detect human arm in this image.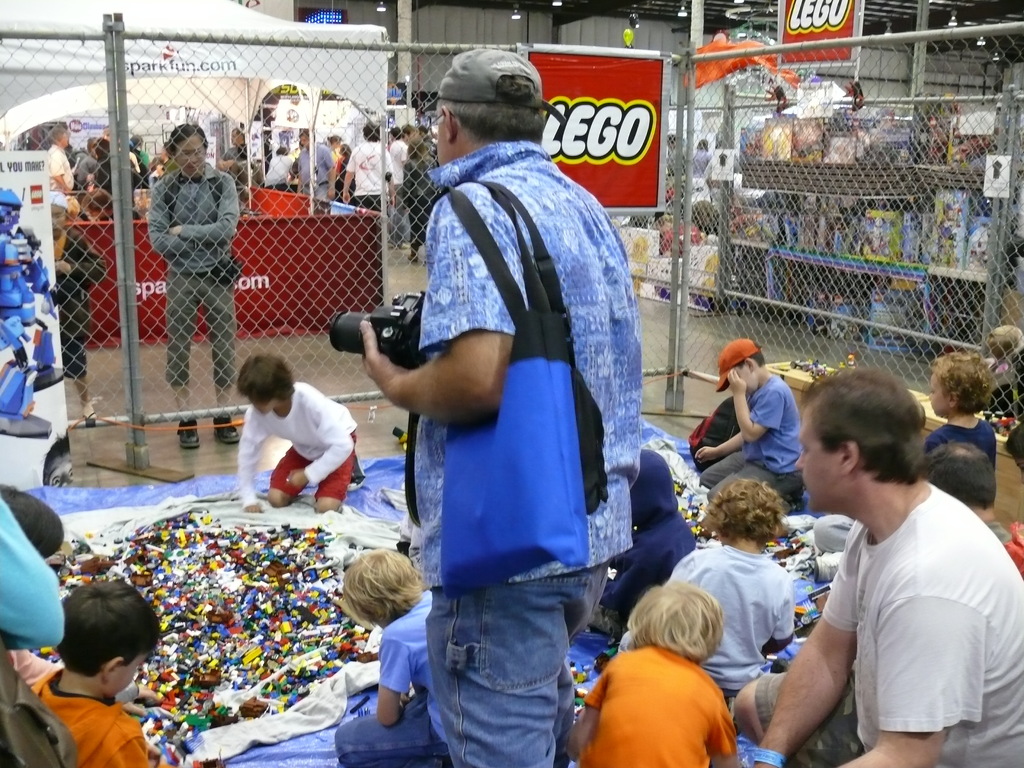
Detection: <bbox>23, 647, 159, 717</bbox>.
